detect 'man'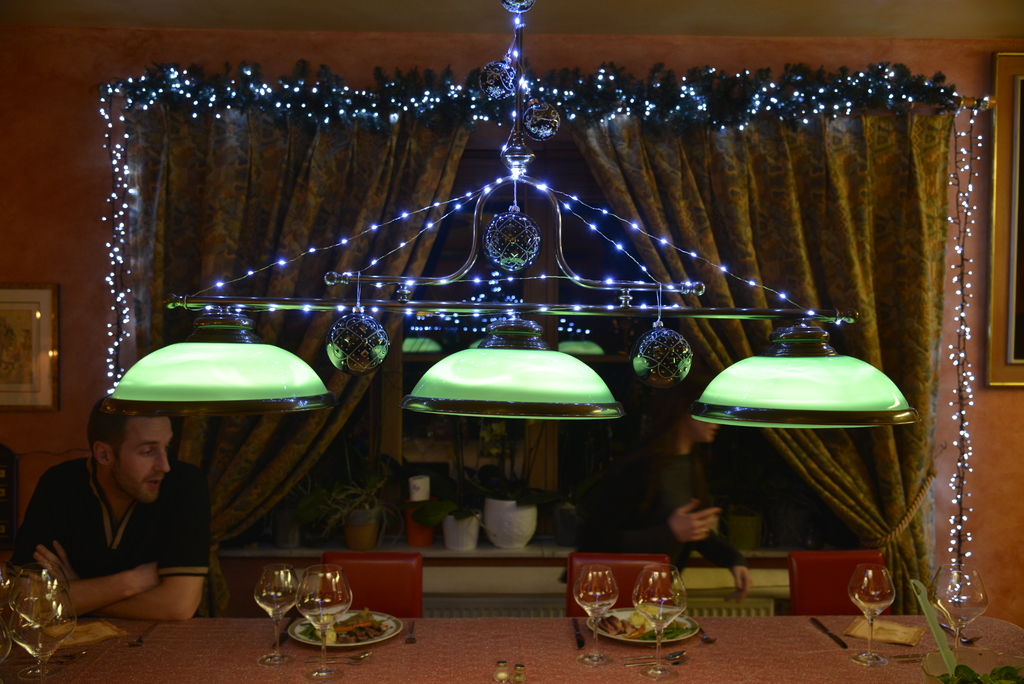
<box>0,391,225,626</box>
